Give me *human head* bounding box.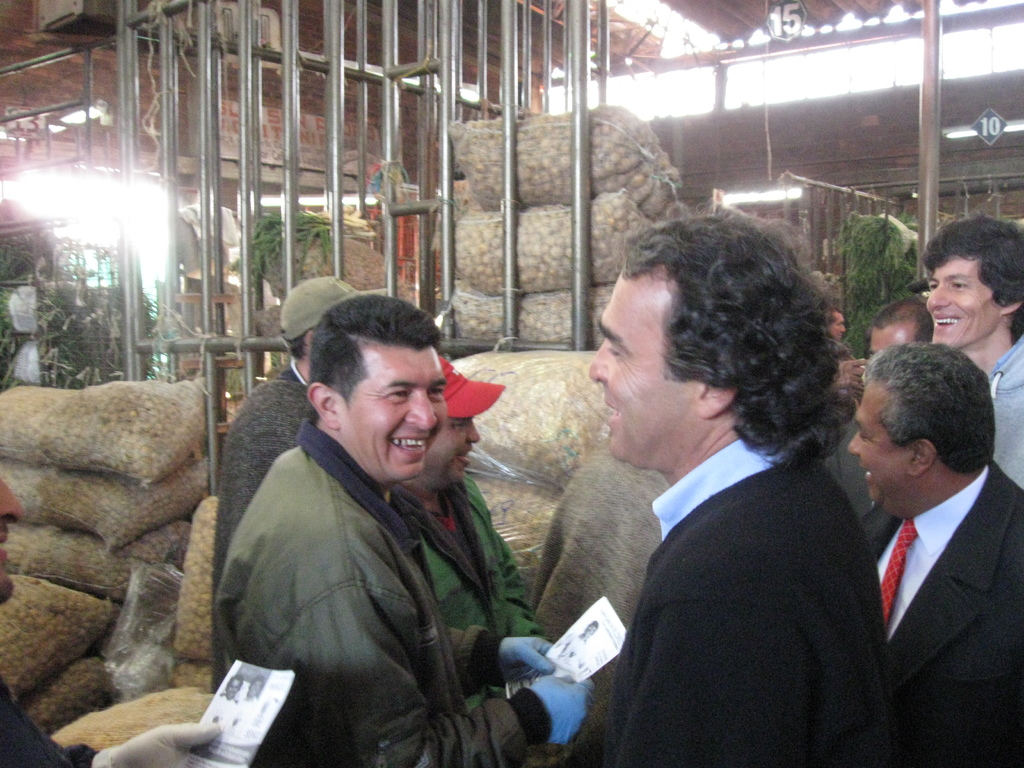
{"left": 294, "top": 294, "right": 465, "bottom": 483}.
